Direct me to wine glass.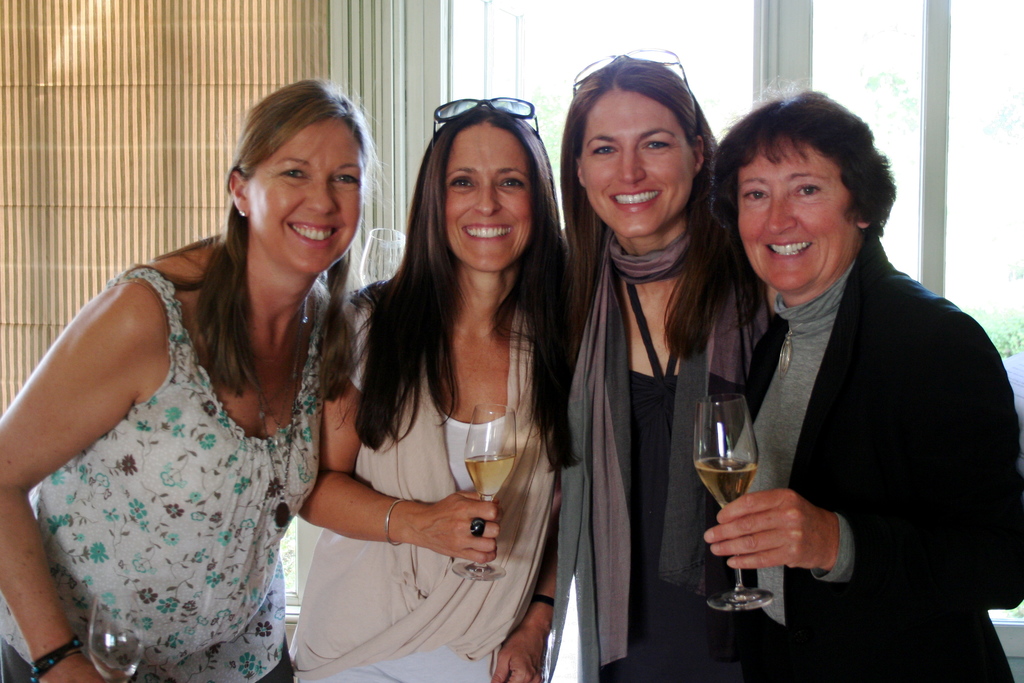
Direction: [x1=90, y1=591, x2=144, y2=682].
